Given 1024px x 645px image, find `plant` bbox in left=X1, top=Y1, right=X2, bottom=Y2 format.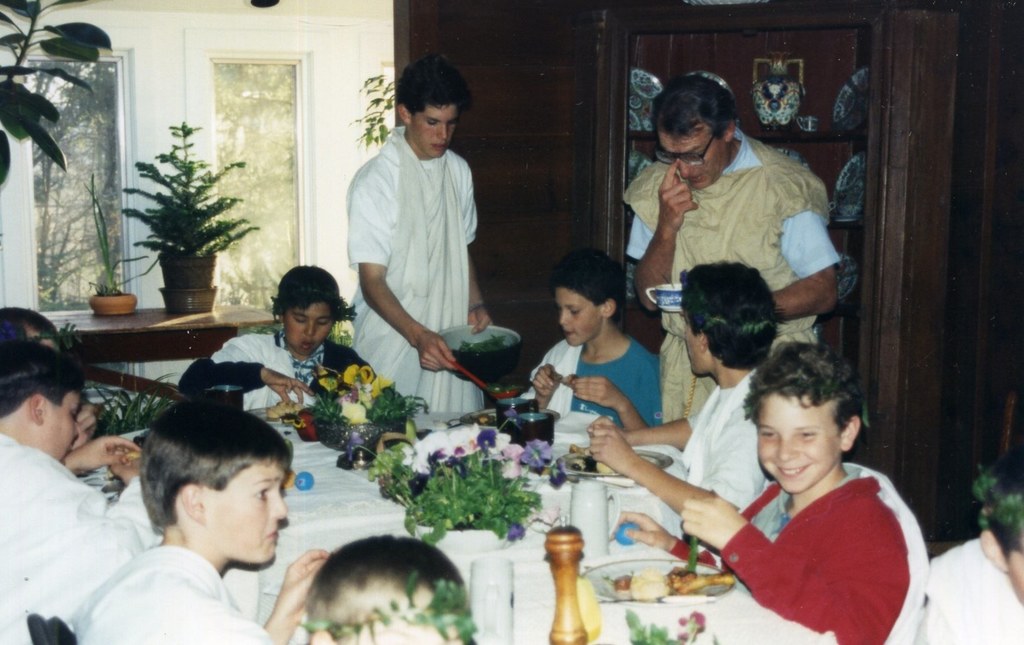
left=118, top=115, right=267, bottom=275.
